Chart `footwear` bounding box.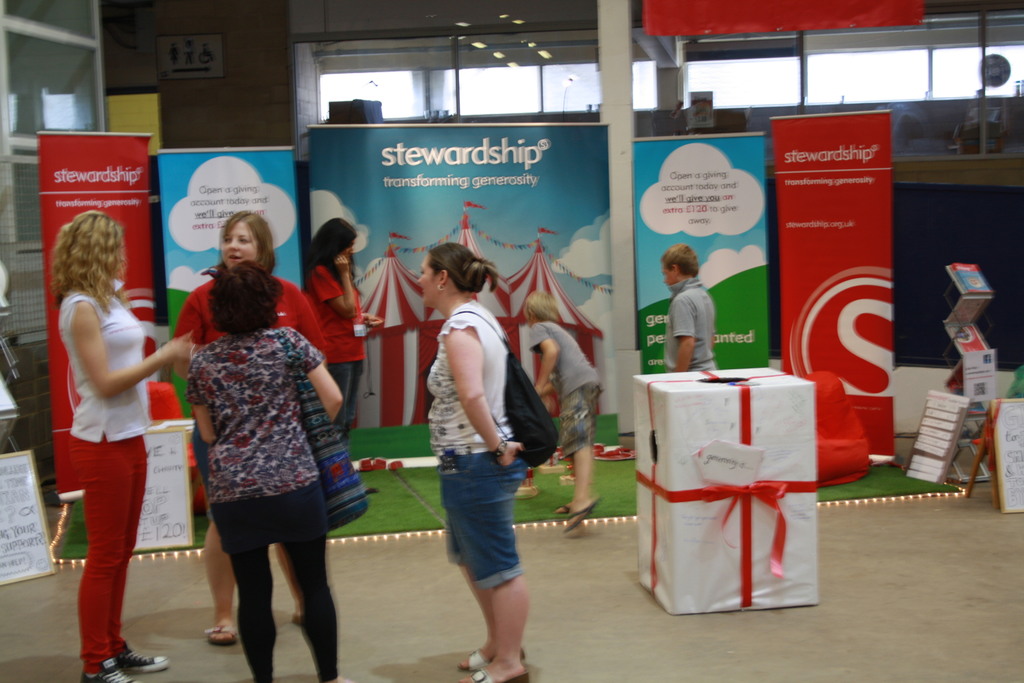
Charted: 539 502 565 518.
